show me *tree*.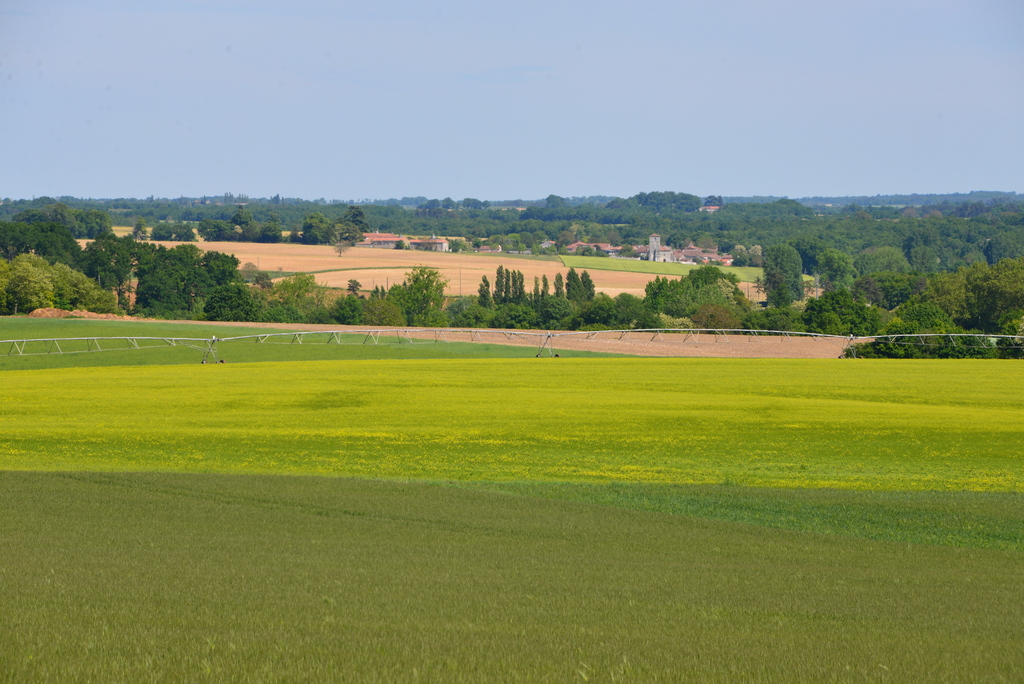
*tree* is here: (left=797, top=223, right=986, bottom=354).
